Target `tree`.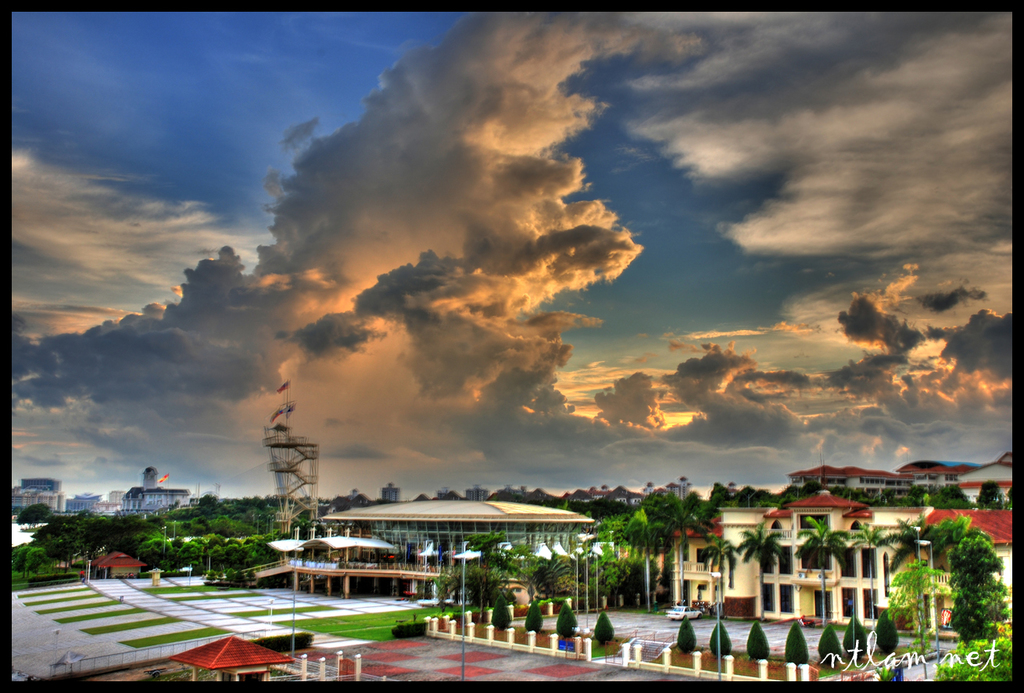
Target region: locate(843, 616, 866, 664).
